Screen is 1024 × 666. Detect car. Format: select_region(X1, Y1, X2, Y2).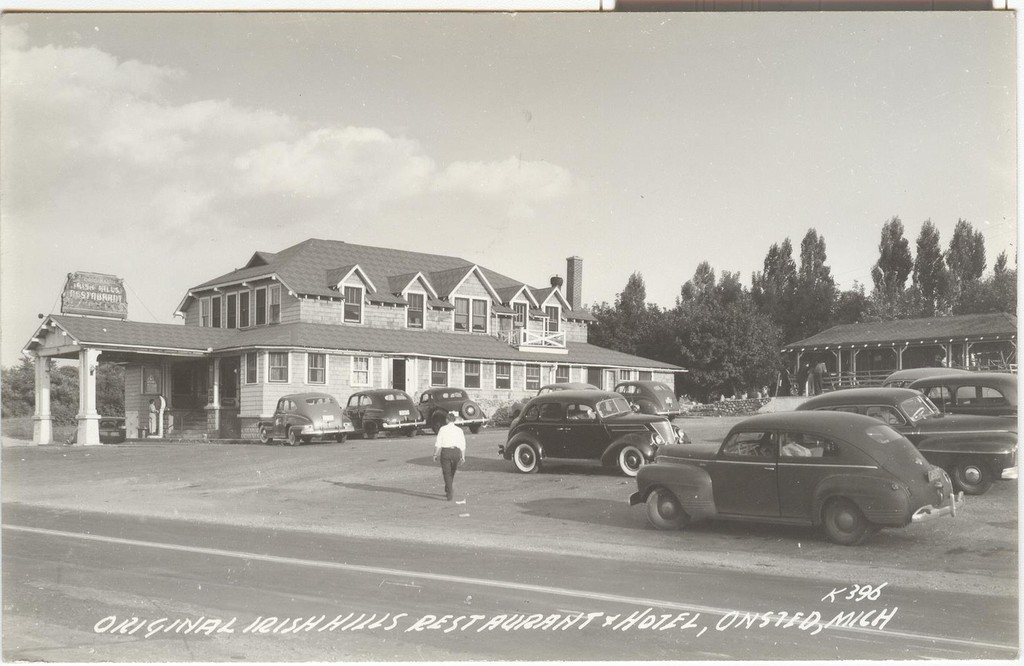
select_region(496, 388, 691, 476).
